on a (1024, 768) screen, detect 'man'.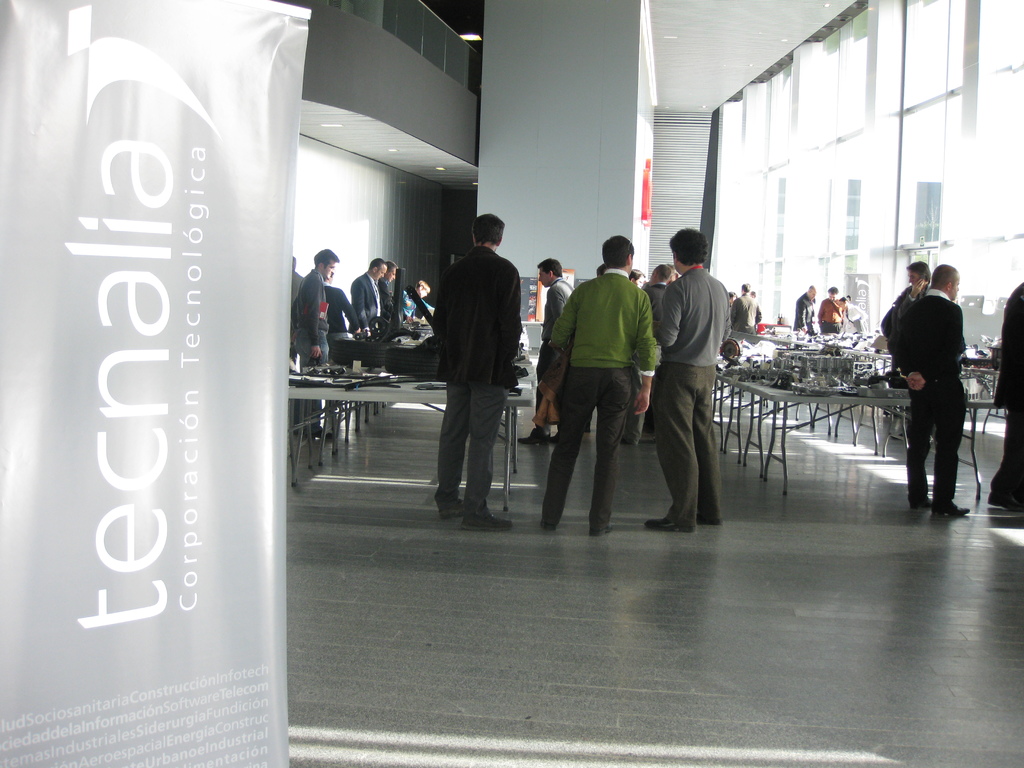
{"left": 531, "top": 236, "right": 652, "bottom": 534}.
